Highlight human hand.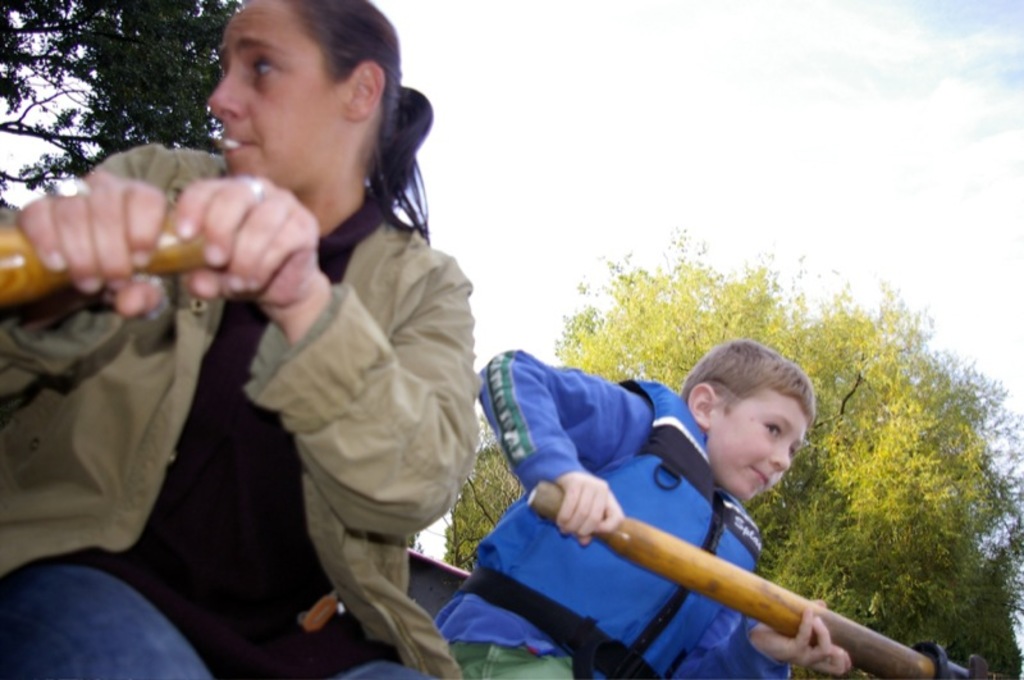
Highlighted region: x1=755 y1=599 x2=851 y2=677.
